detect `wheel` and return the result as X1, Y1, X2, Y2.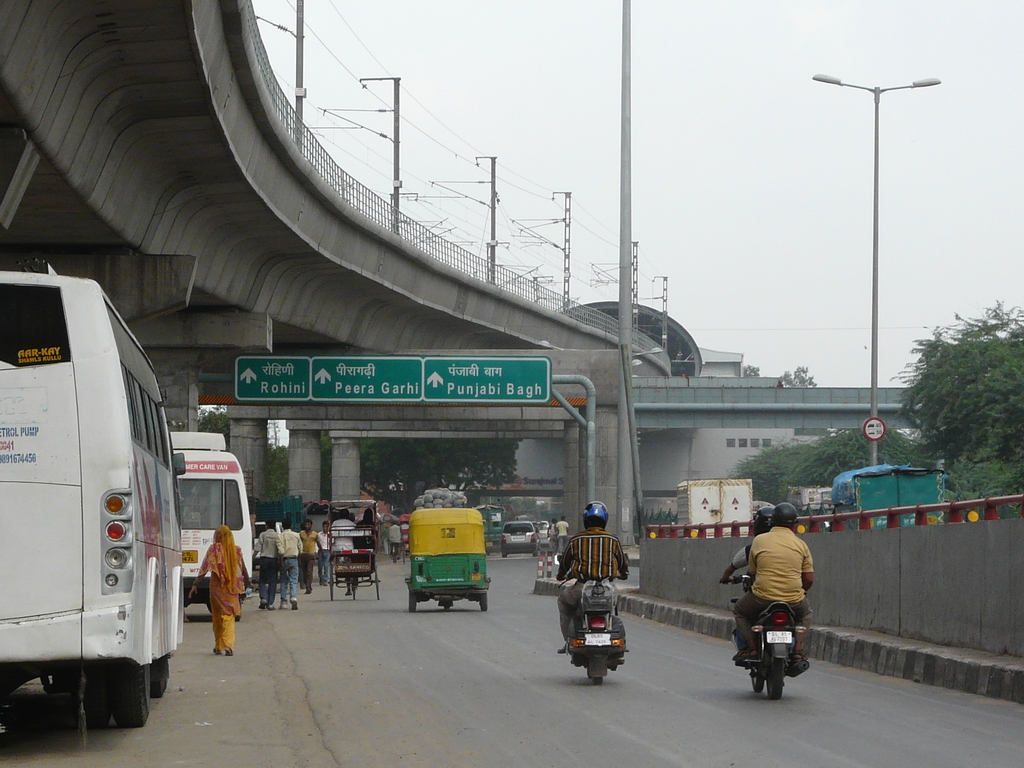
372, 567, 381, 602.
